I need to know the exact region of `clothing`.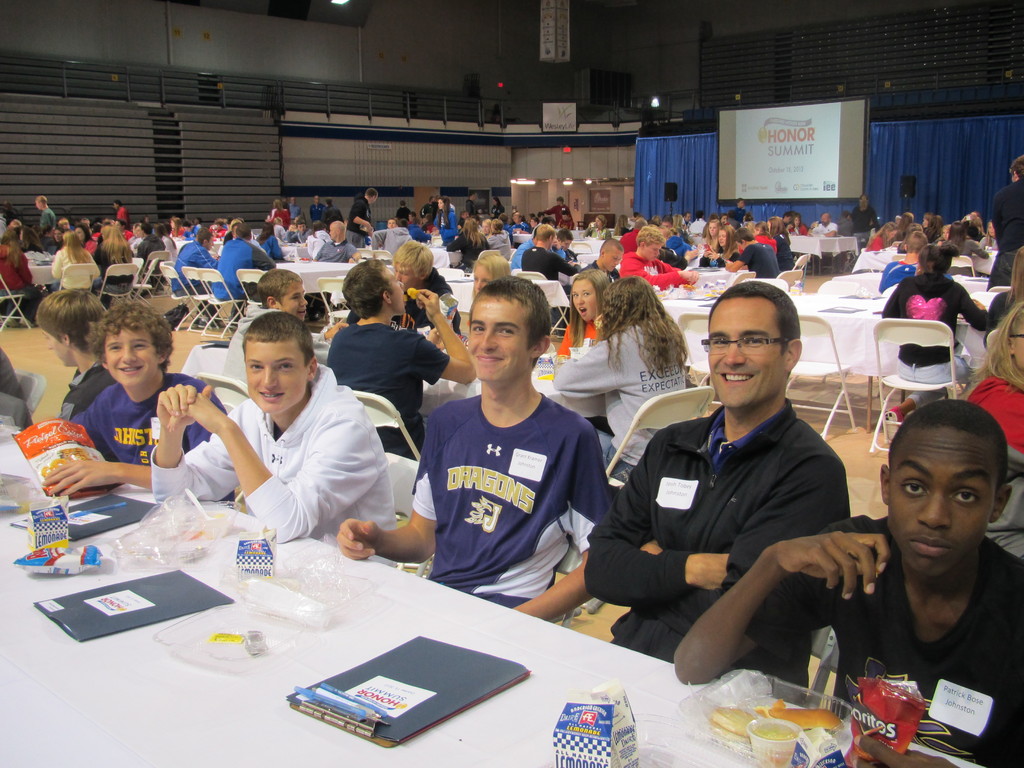
Region: l=325, t=321, r=453, b=463.
